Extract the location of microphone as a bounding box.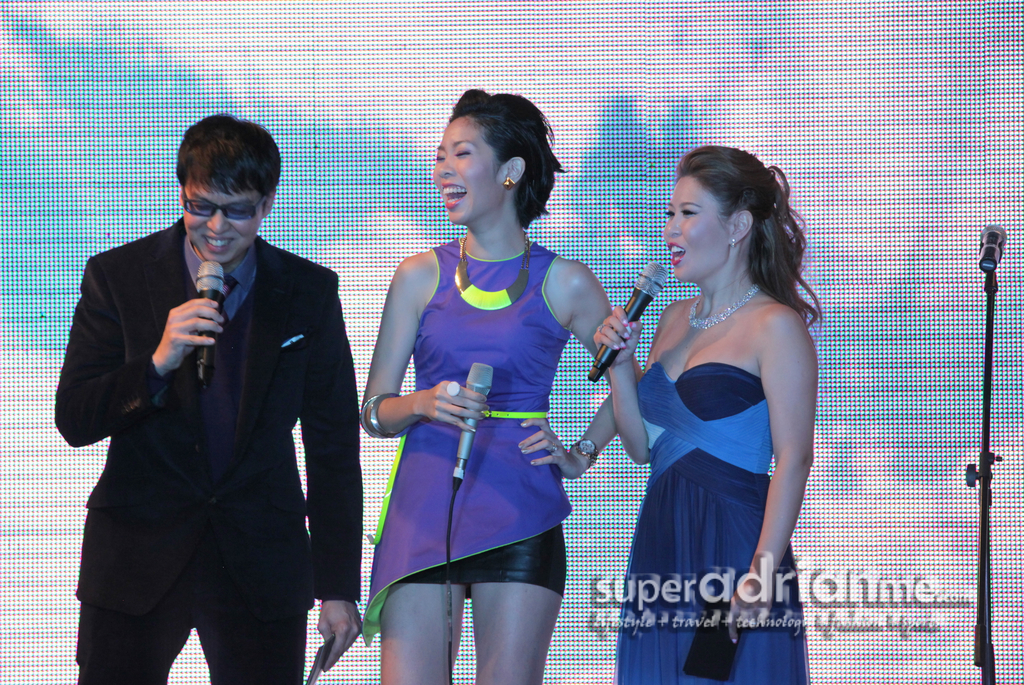
[976,223,1007,270].
